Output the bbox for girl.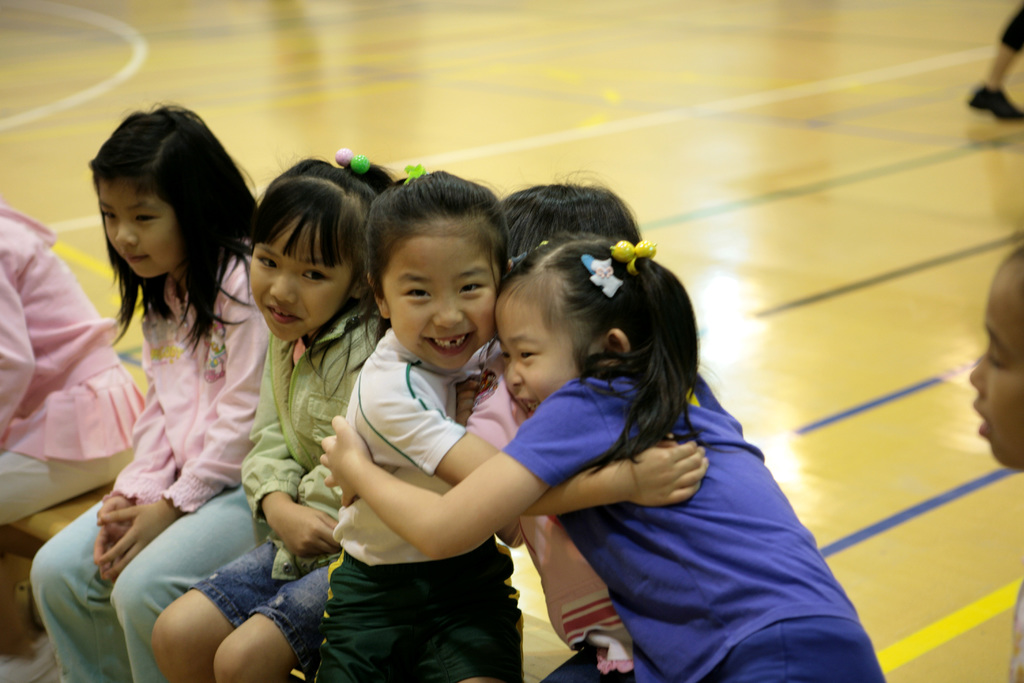
region(333, 170, 497, 677).
